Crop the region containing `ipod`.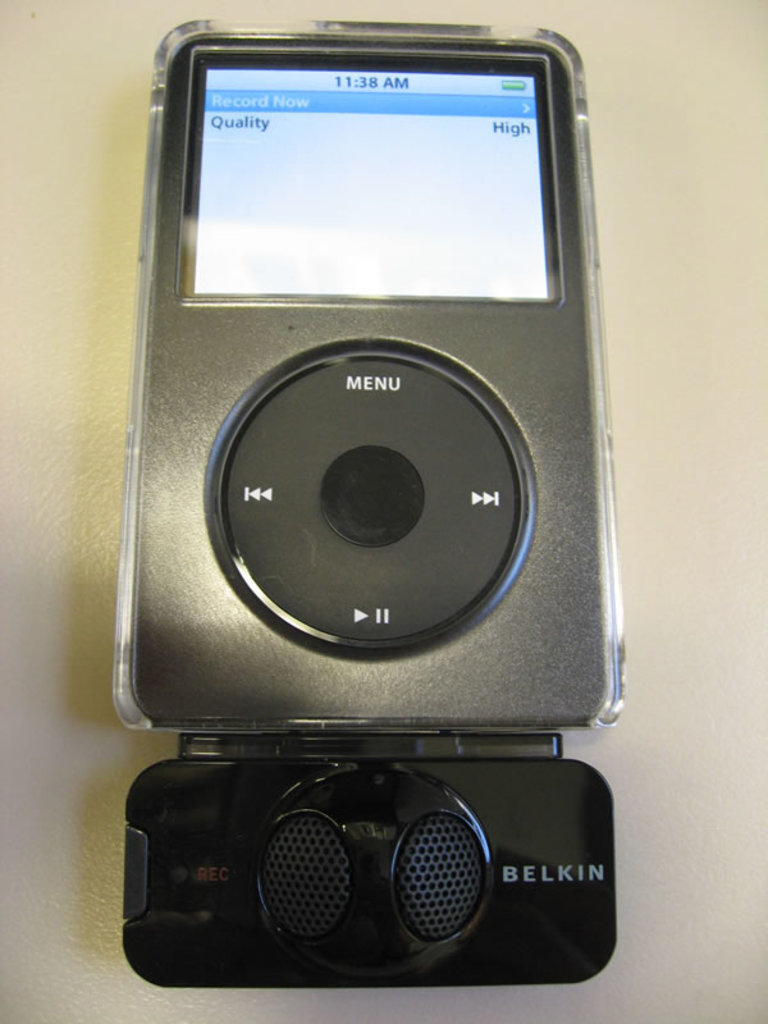
Crop region: select_region(118, 19, 625, 741).
